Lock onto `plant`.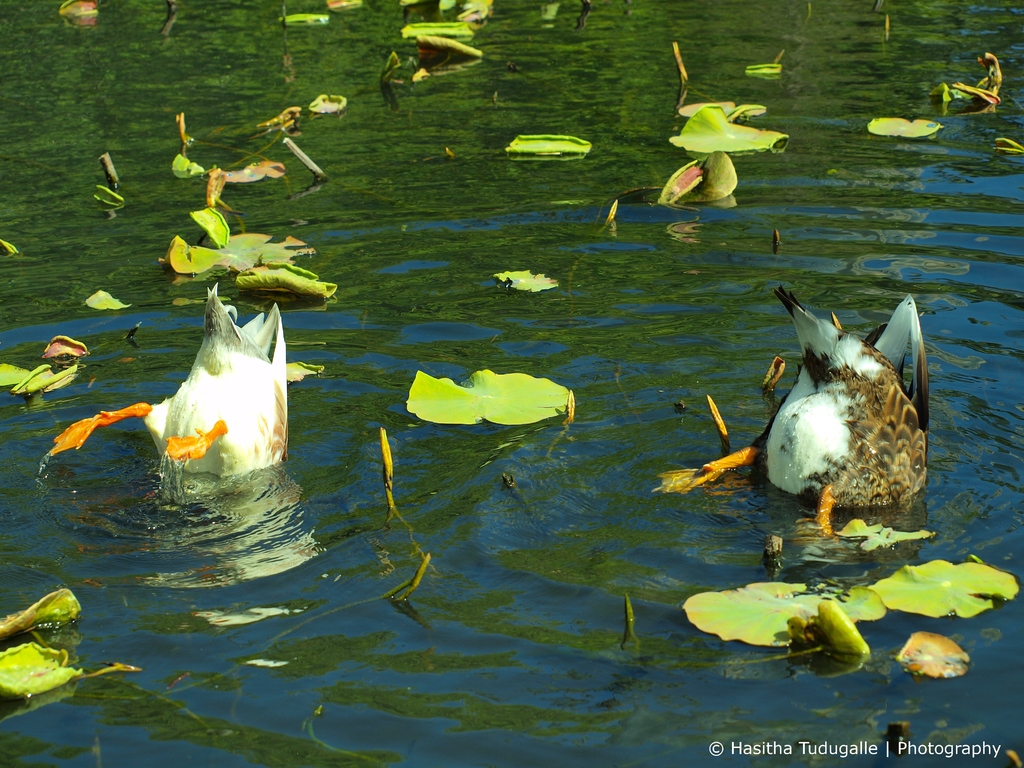
Locked: <region>163, 144, 334, 304</region>.
